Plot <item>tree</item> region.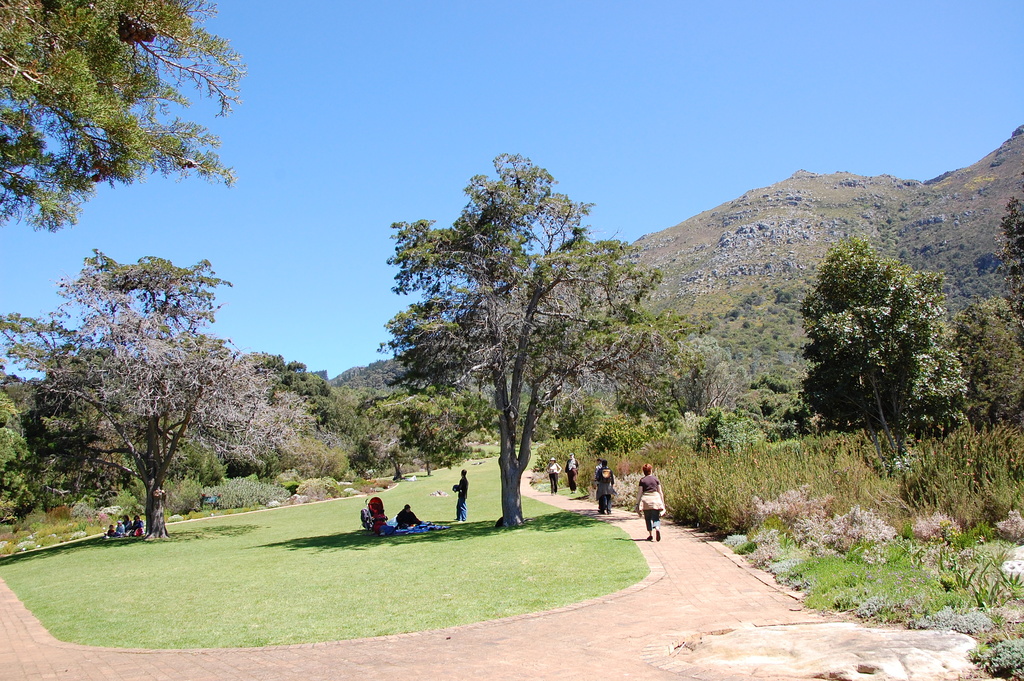
Plotted at (260,350,406,472).
